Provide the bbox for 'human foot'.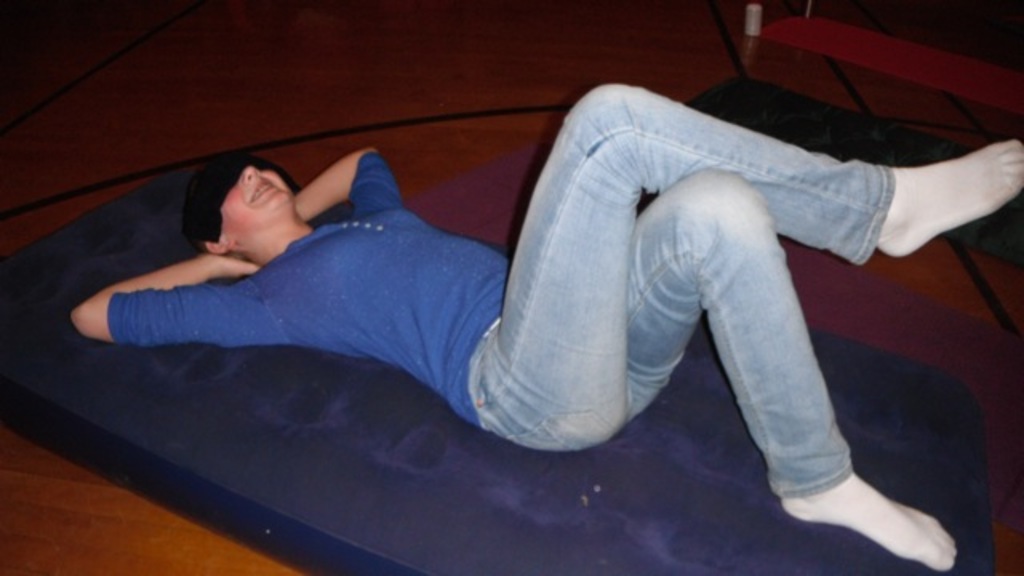
<bbox>862, 134, 1022, 261</bbox>.
